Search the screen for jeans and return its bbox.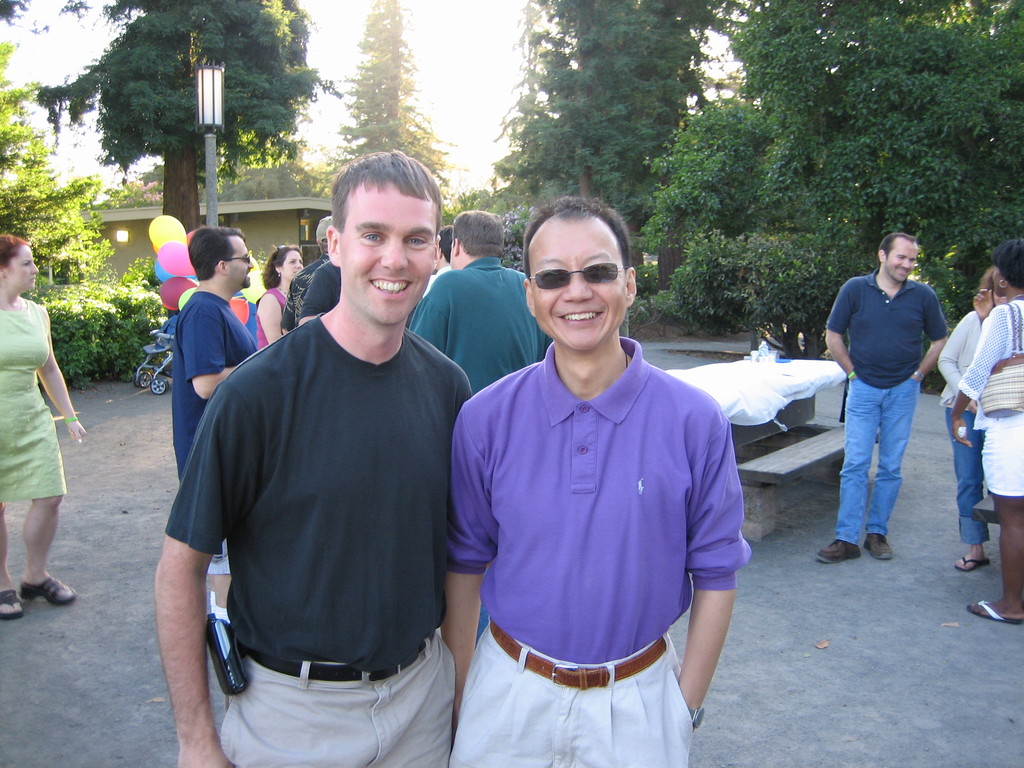
Found: x1=834, y1=377, x2=920, y2=548.
